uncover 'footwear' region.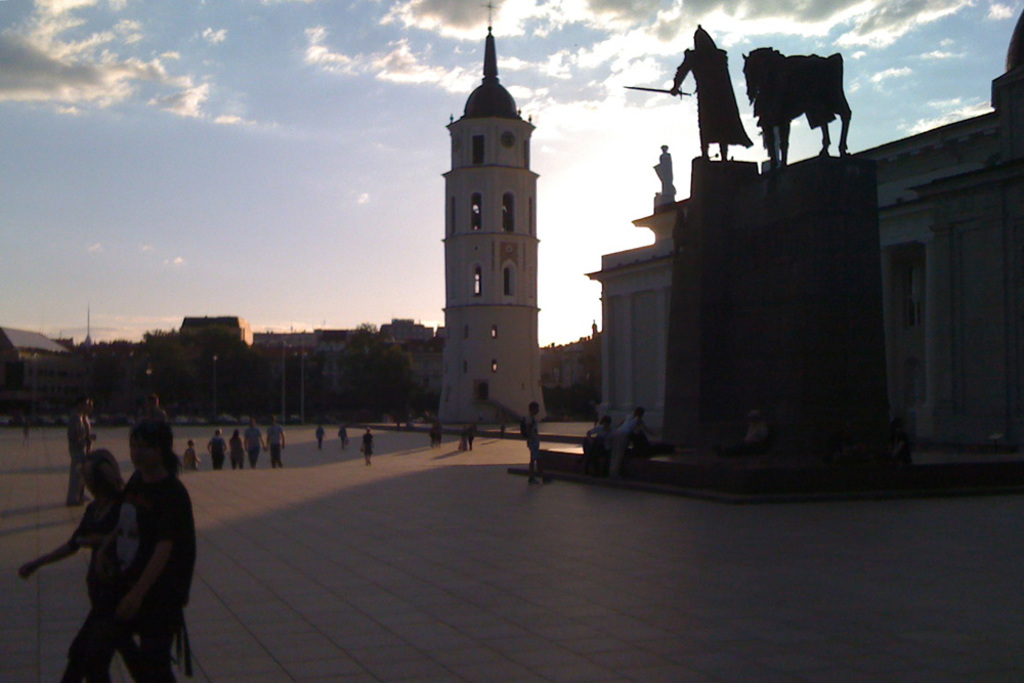
Uncovered: {"left": 528, "top": 480, "right": 551, "bottom": 488}.
